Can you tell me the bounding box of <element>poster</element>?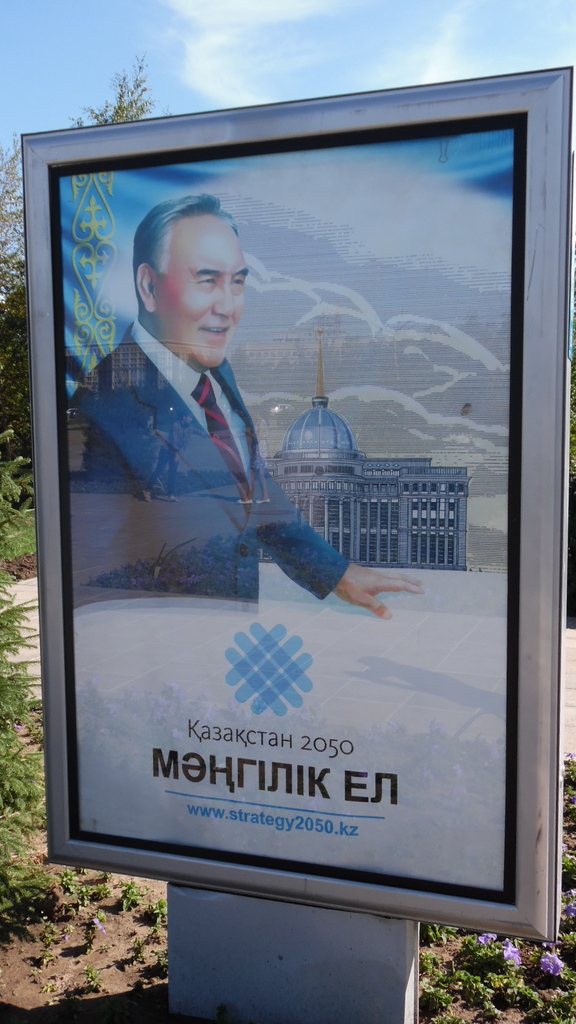
67:132:513:898.
